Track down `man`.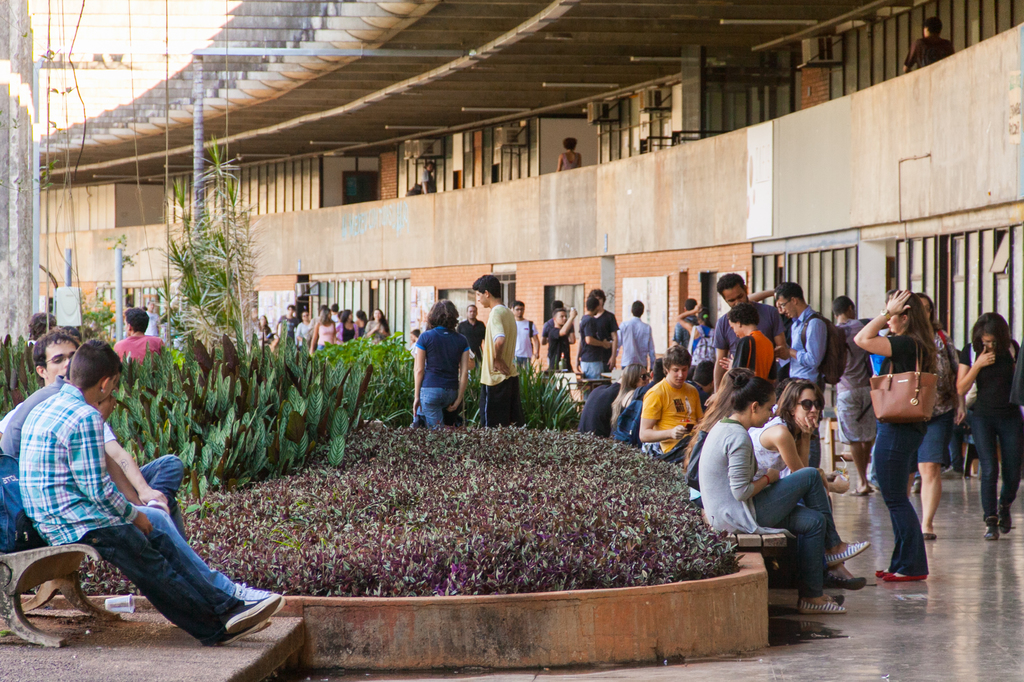
Tracked to left=774, top=284, right=827, bottom=468.
